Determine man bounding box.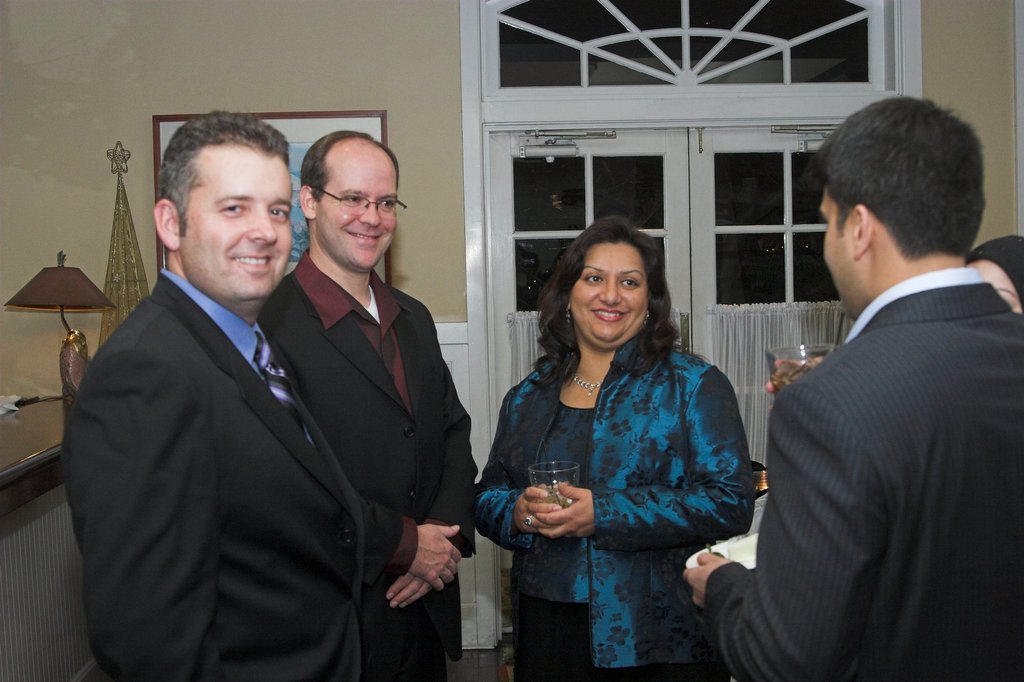
Determined: 65,109,372,681.
